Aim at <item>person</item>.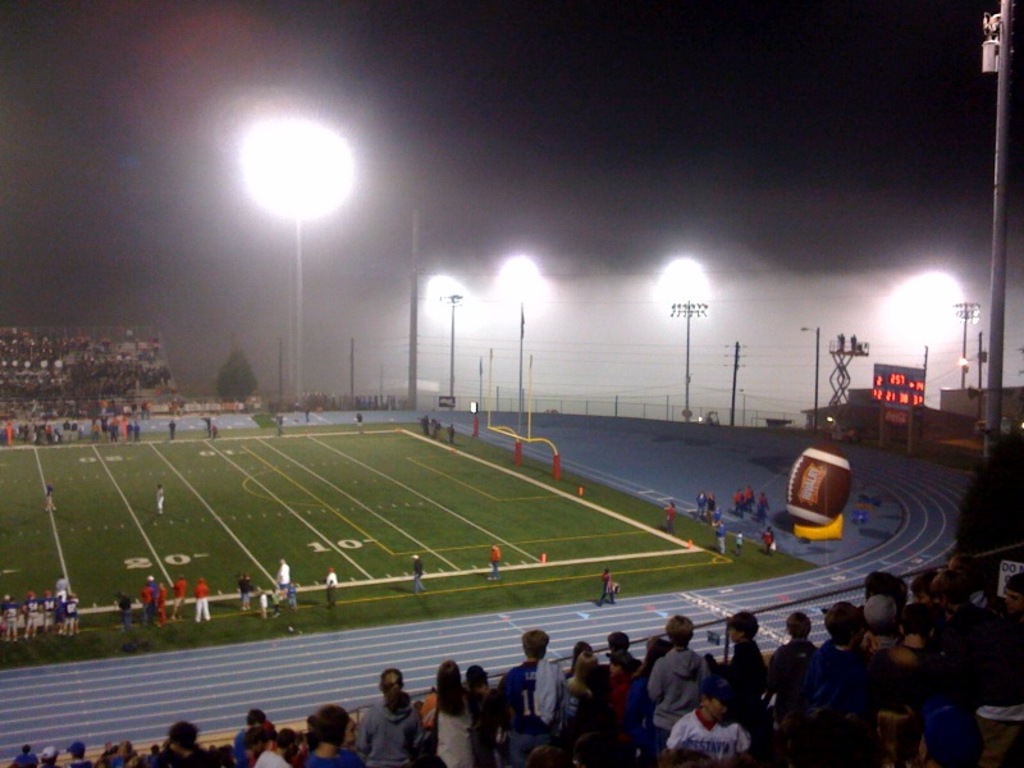
Aimed at rect(41, 586, 52, 630).
